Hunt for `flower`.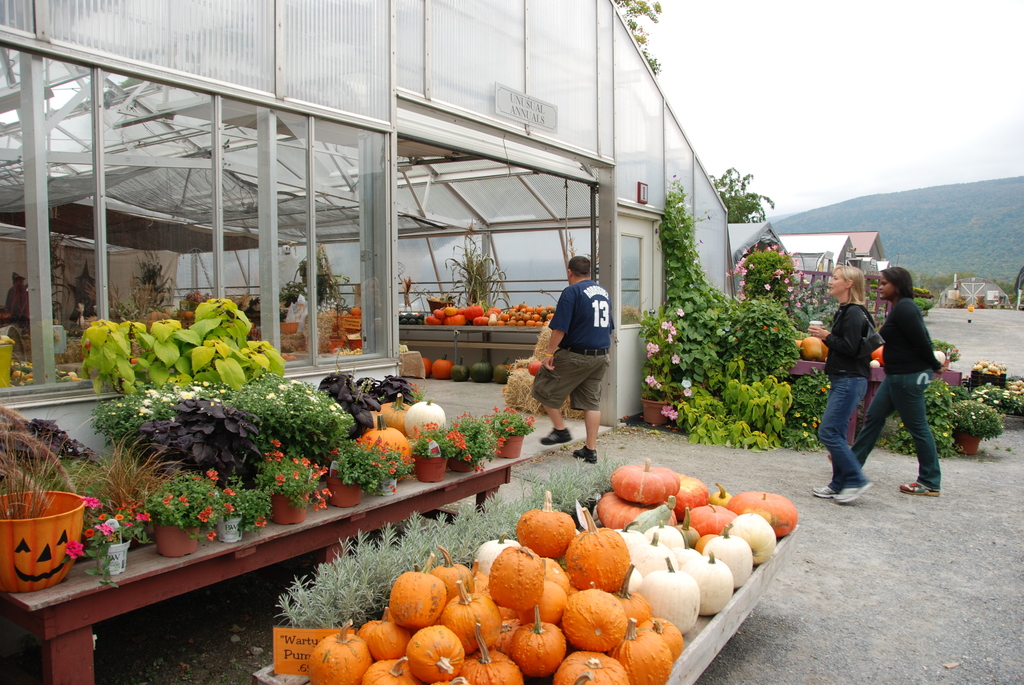
Hunted down at l=645, t=371, r=658, b=388.
